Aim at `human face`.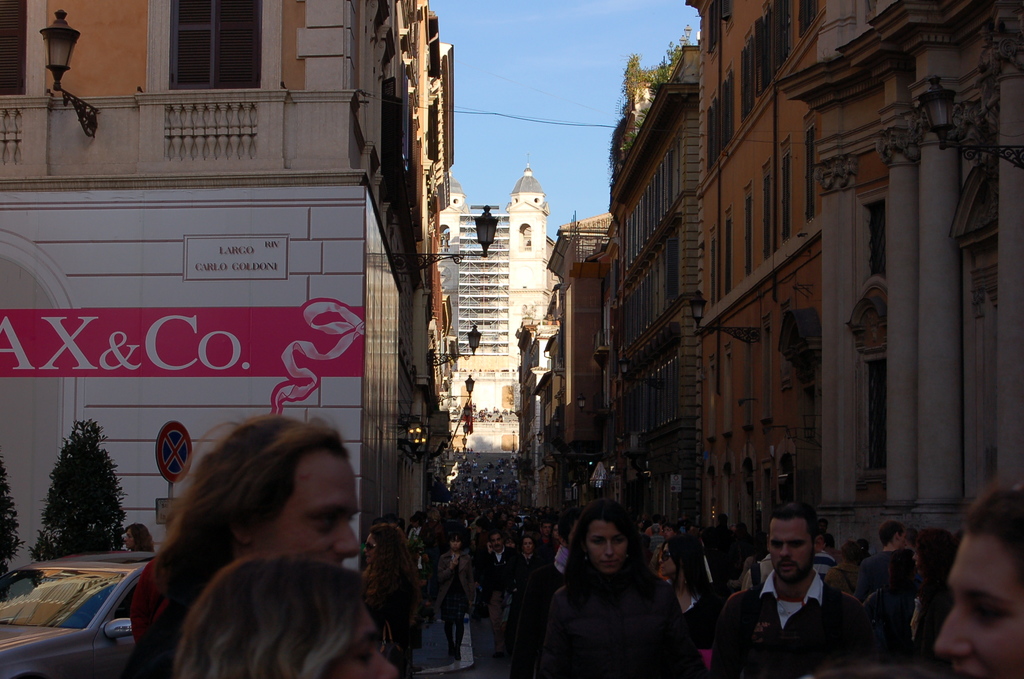
Aimed at [x1=364, y1=531, x2=376, y2=559].
